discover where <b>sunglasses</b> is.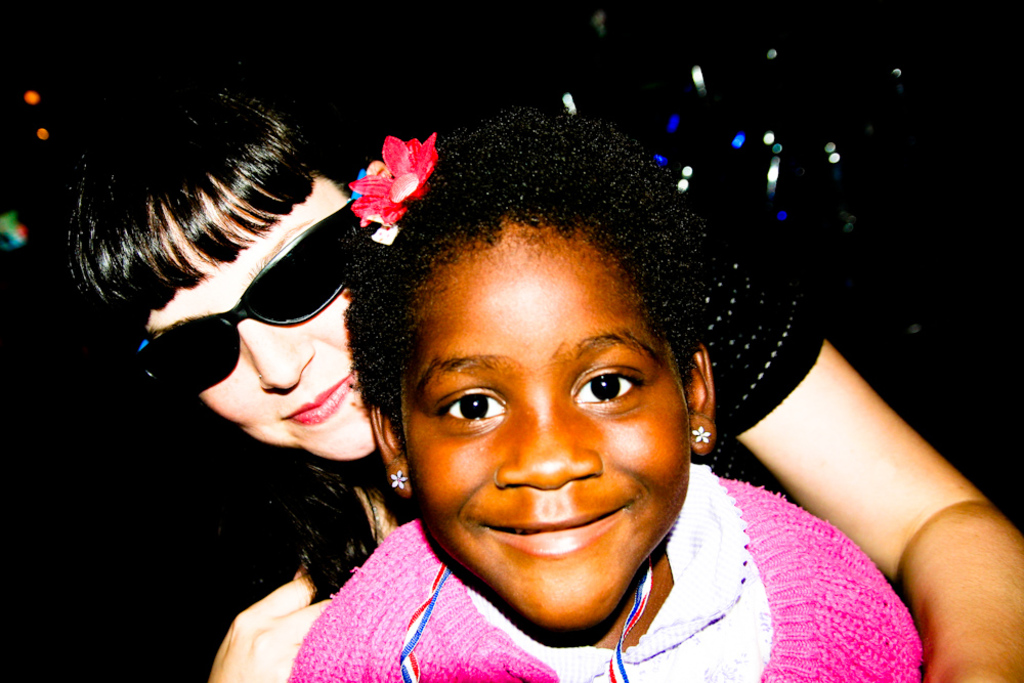
Discovered at (126, 193, 362, 419).
